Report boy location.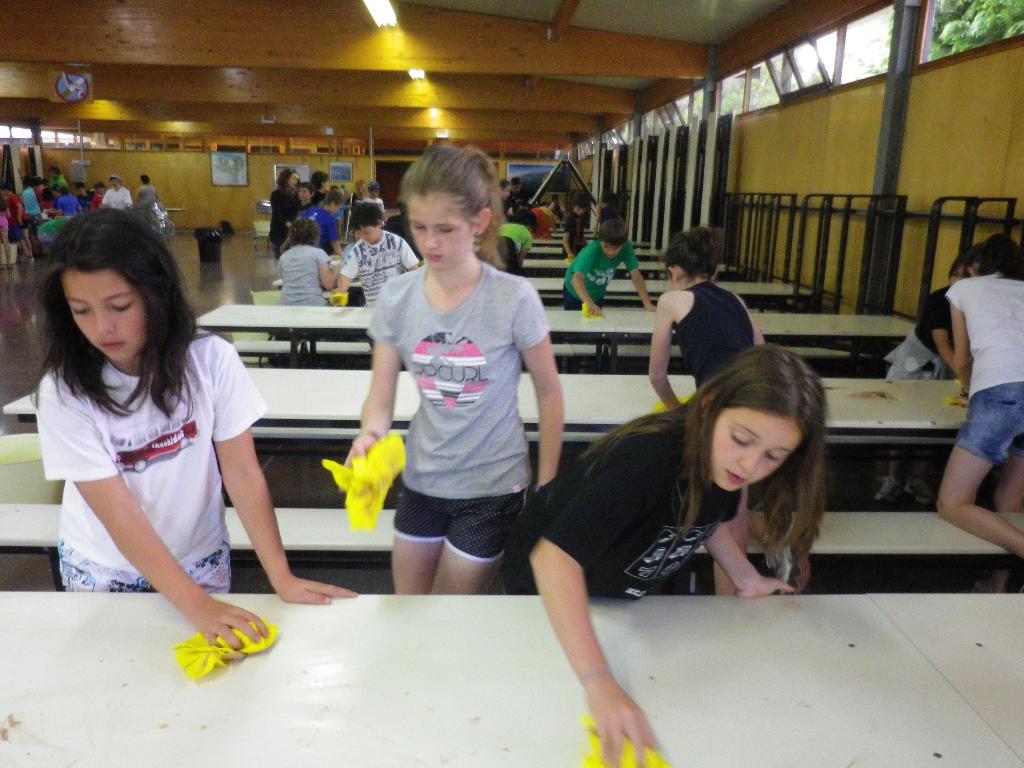
Report: Rect(561, 189, 598, 266).
